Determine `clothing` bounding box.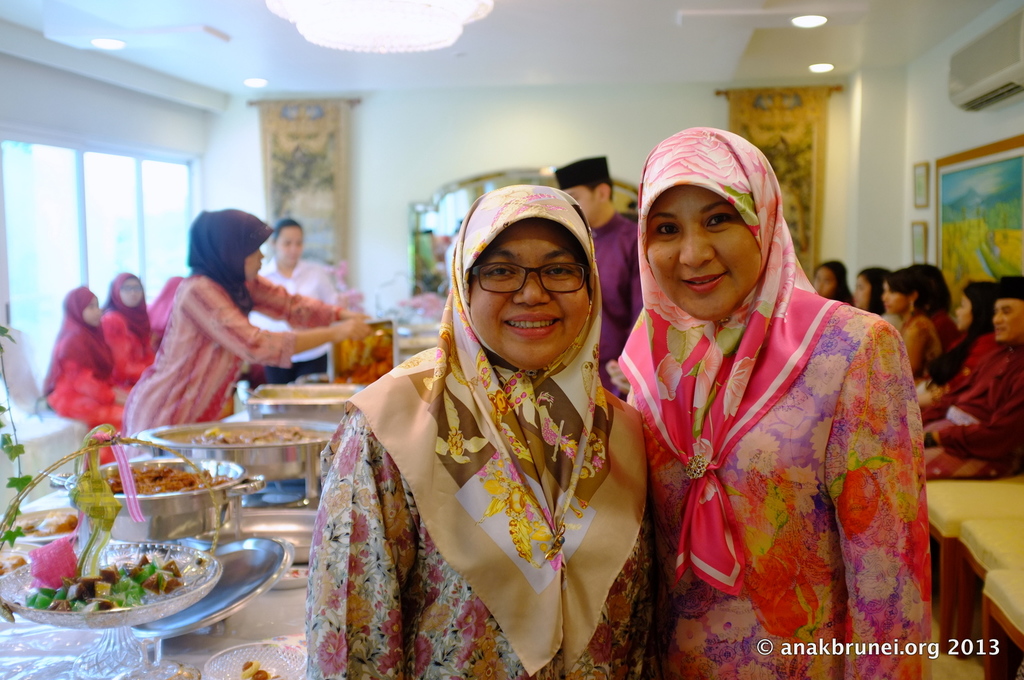
Determined: {"x1": 45, "y1": 286, "x2": 125, "y2": 467}.
